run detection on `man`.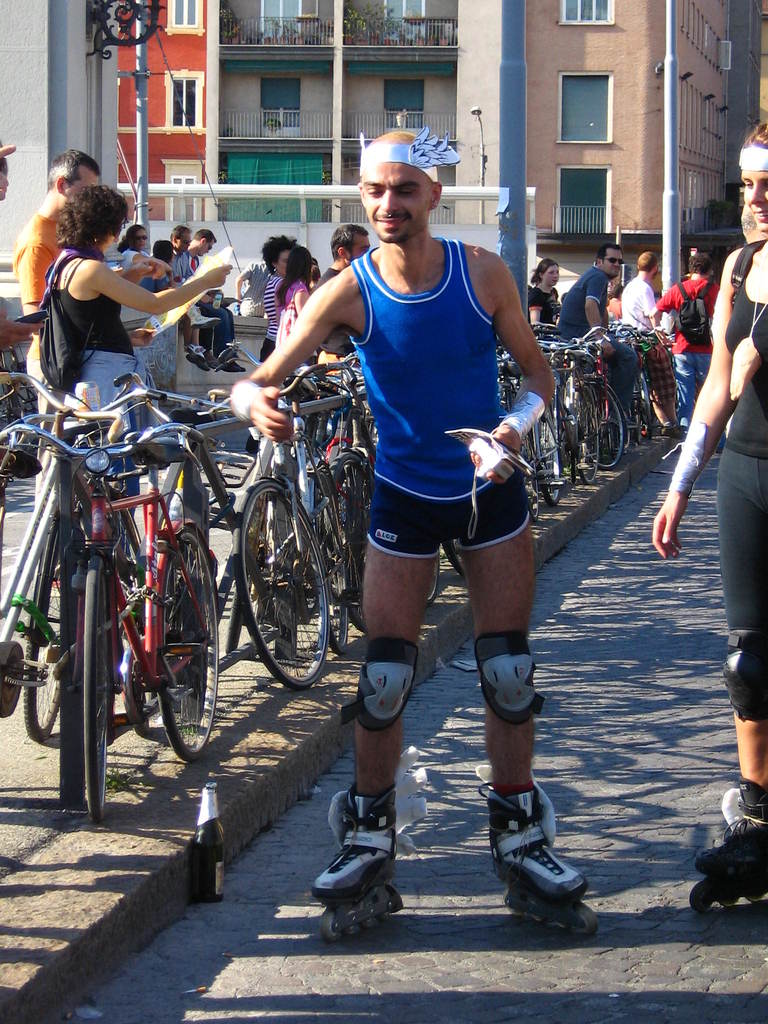
Result: [646, 246, 721, 433].
